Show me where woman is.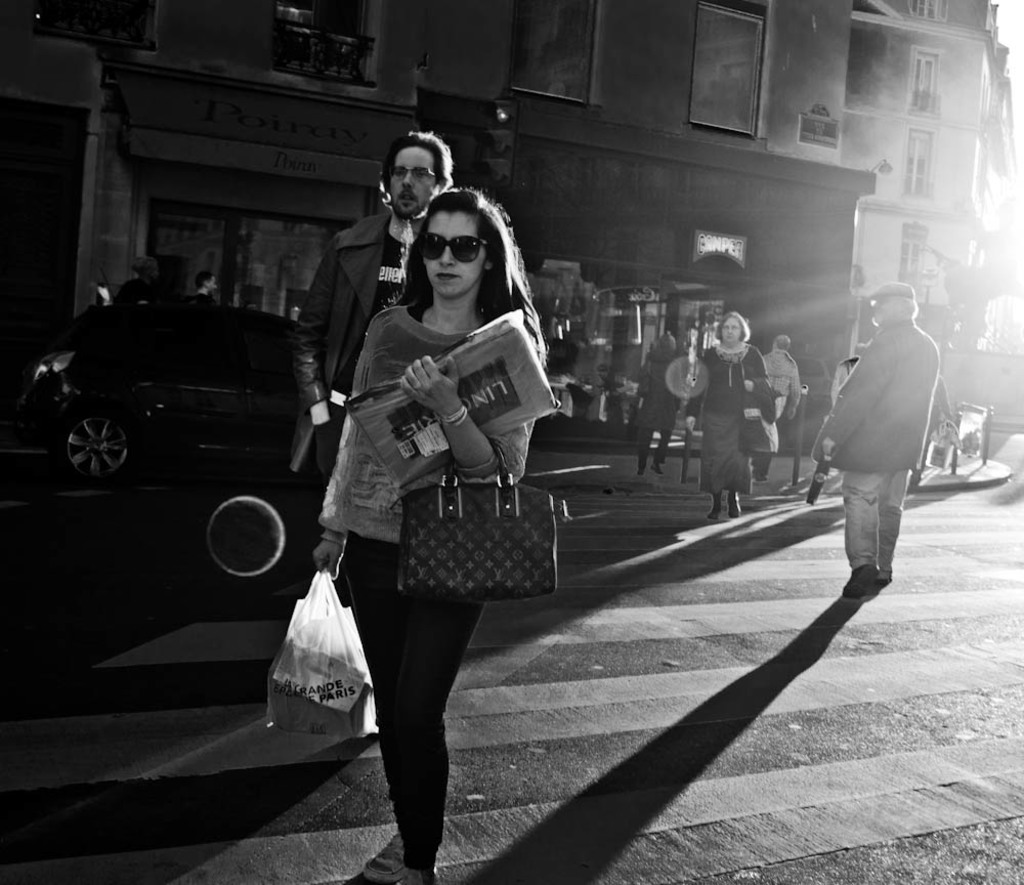
woman is at (x1=633, y1=326, x2=687, y2=479).
